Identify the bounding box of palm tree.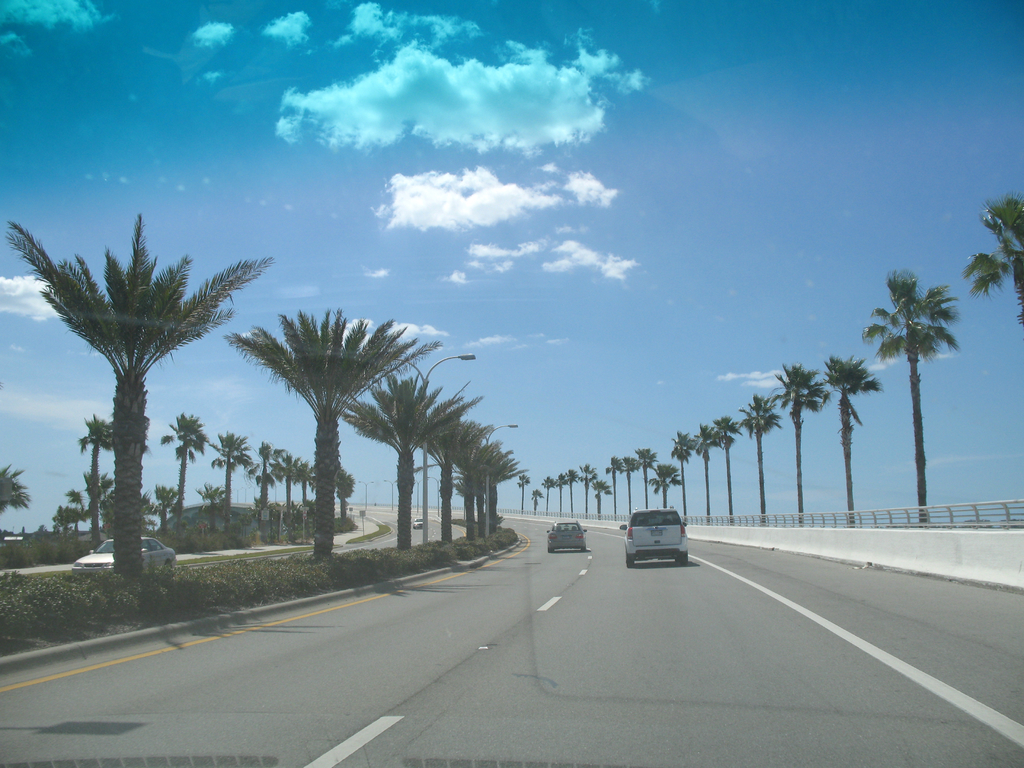
select_region(691, 415, 753, 509).
